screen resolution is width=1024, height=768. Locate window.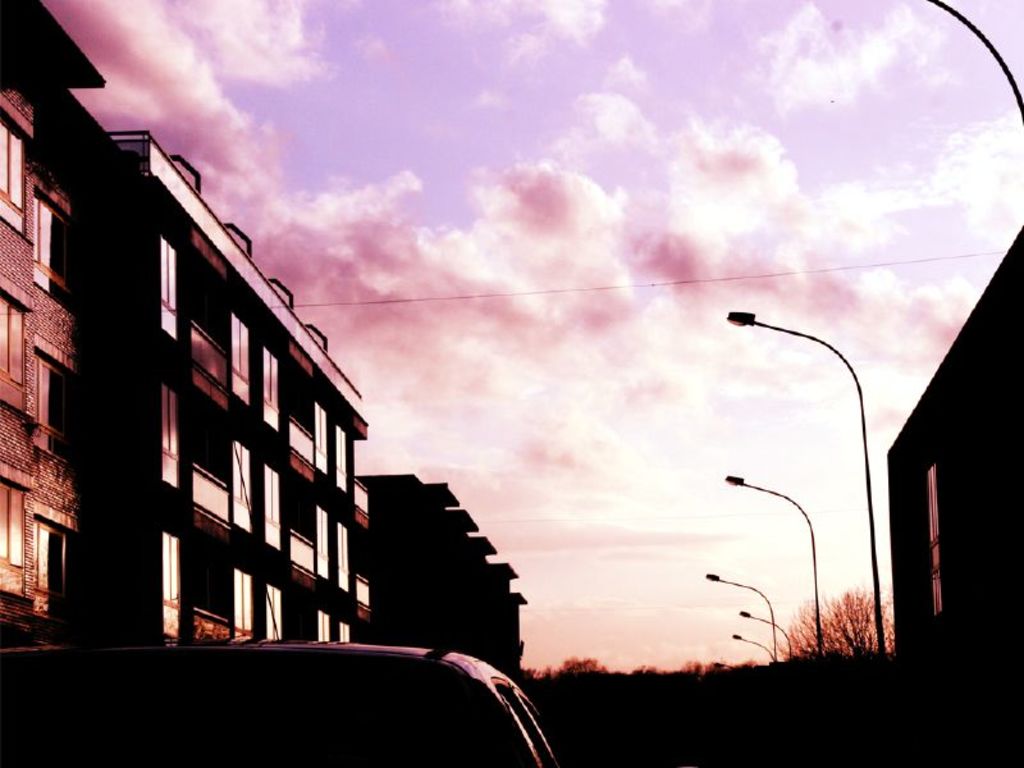
box=[159, 530, 186, 640].
